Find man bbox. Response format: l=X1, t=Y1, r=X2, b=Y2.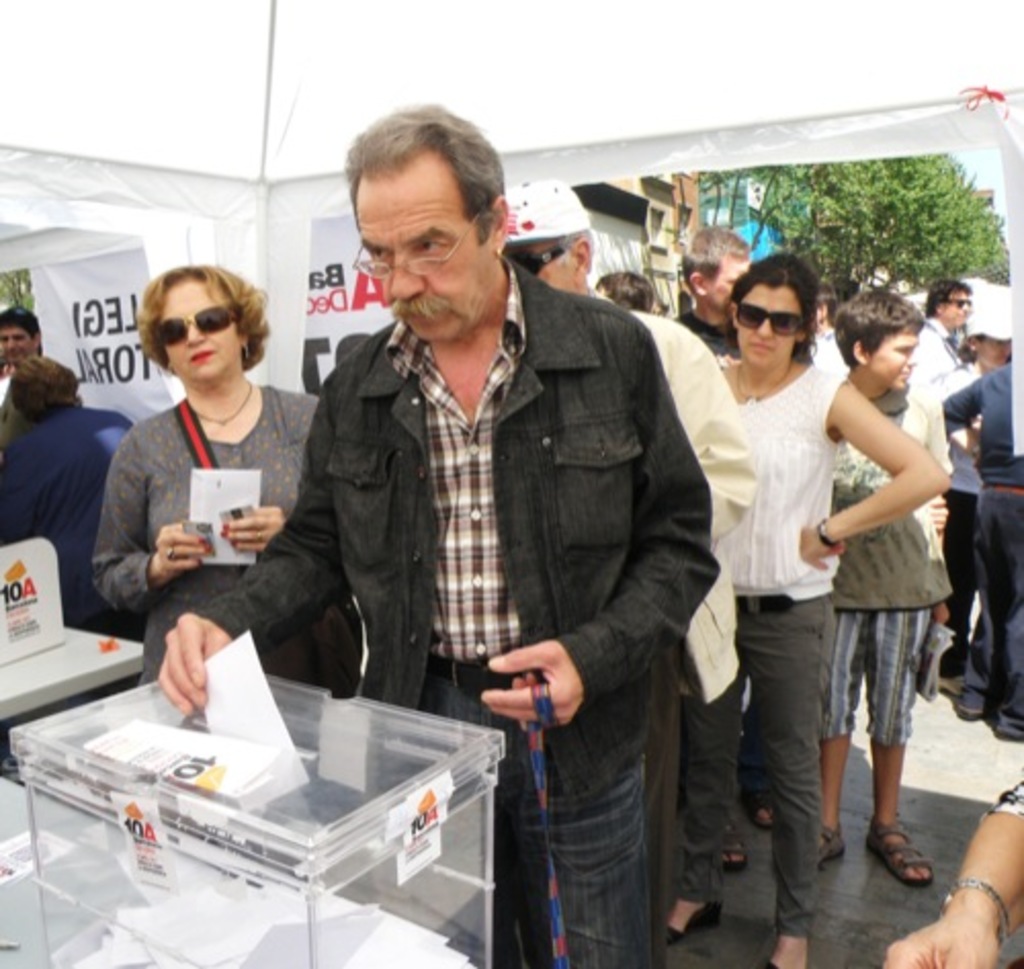
l=0, t=301, r=47, b=457.
